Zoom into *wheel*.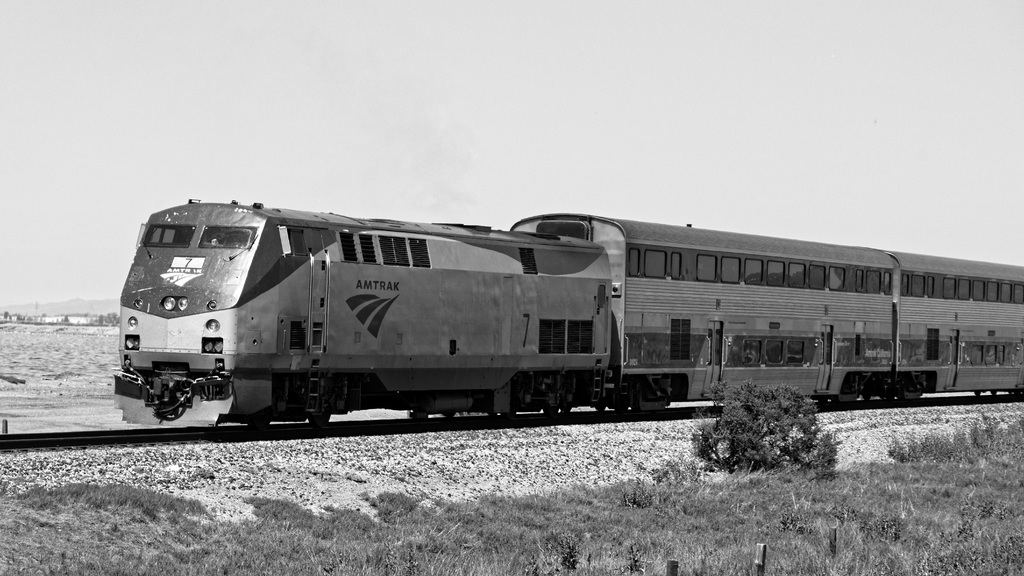
Zoom target: Rect(304, 415, 332, 428).
